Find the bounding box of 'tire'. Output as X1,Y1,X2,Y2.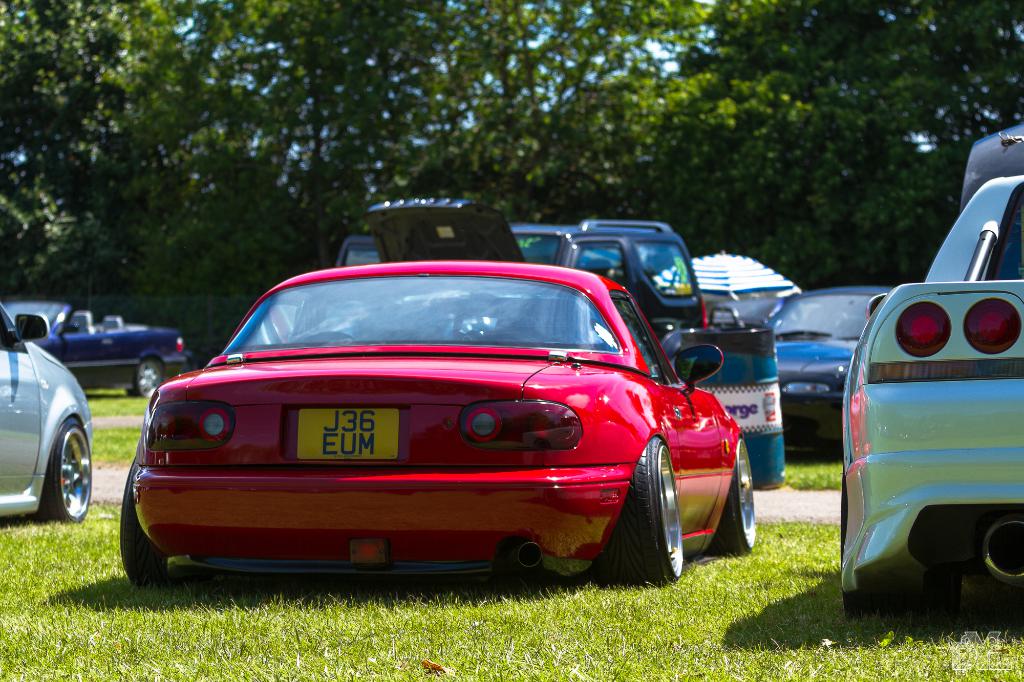
119,456,170,587.
